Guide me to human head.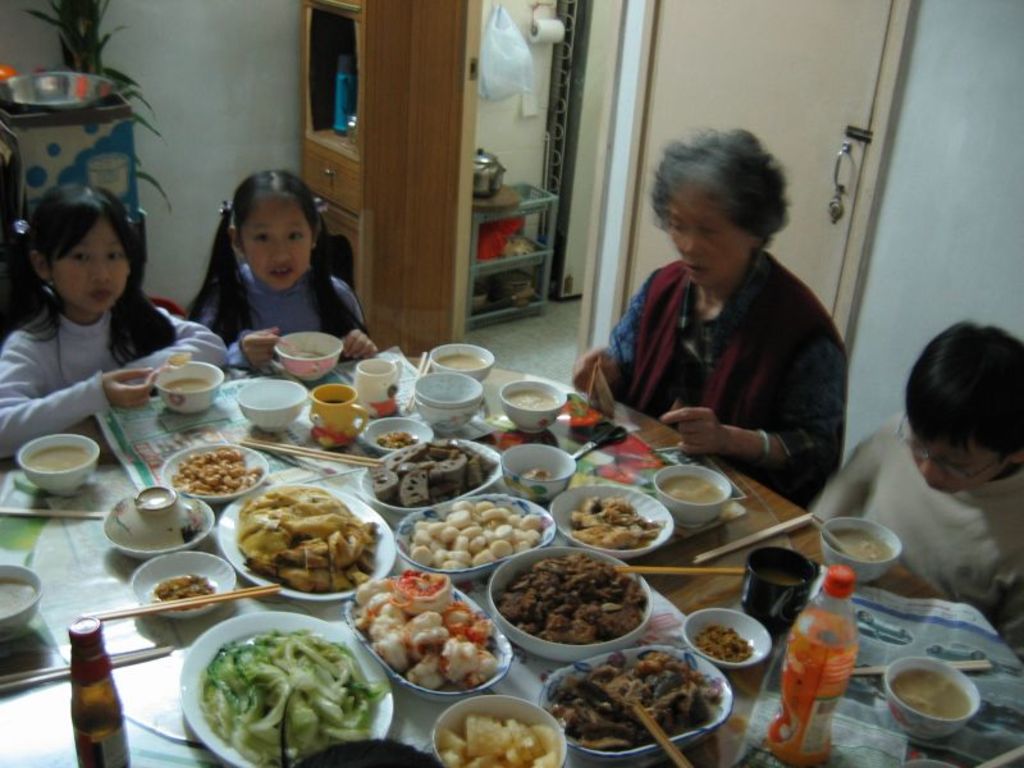
Guidance: left=218, top=165, right=320, bottom=292.
